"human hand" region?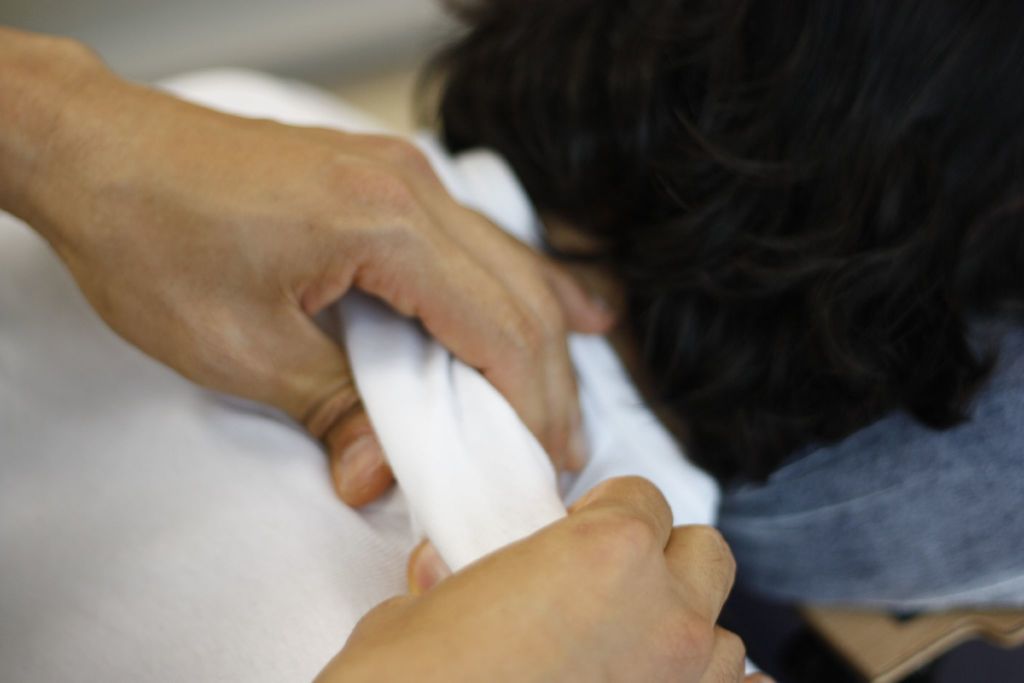
l=313, t=475, r=778, b=682
